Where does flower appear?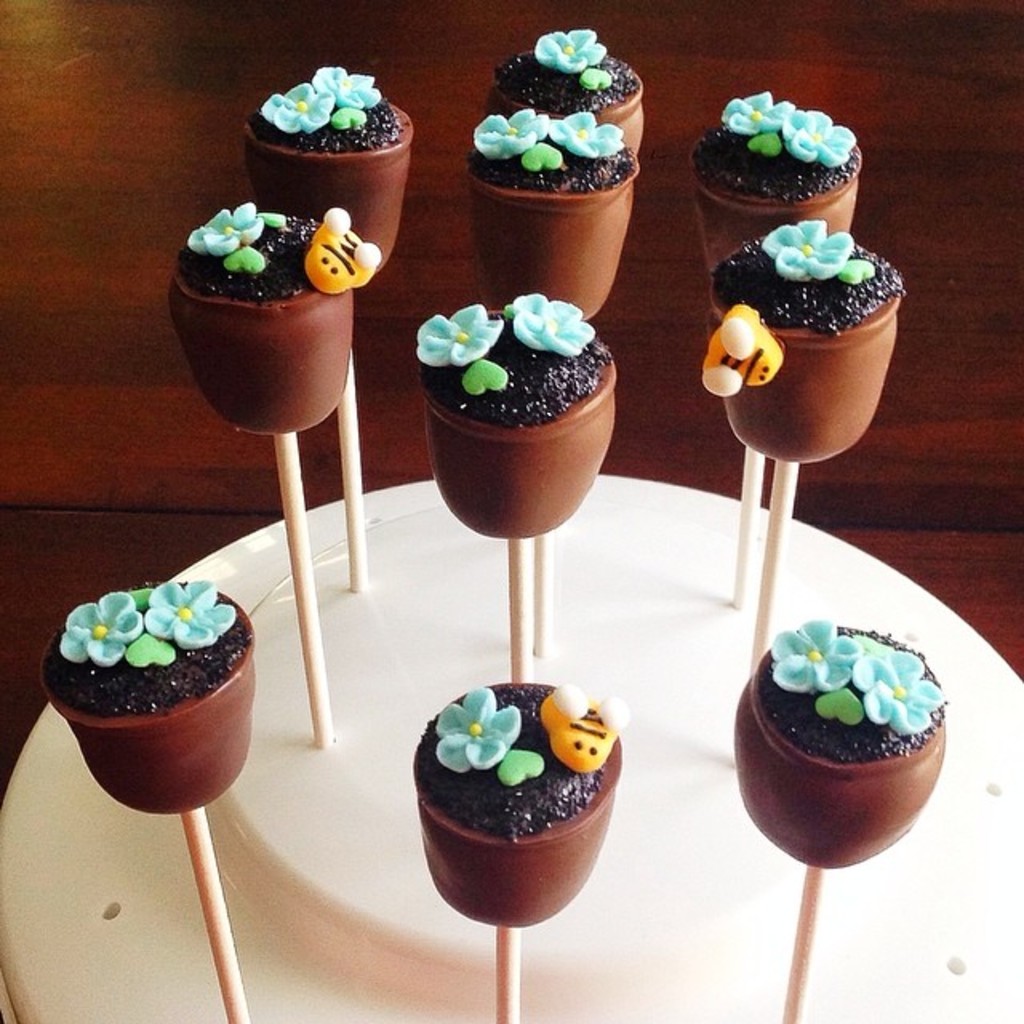
Appears at 317/62/386/114.
